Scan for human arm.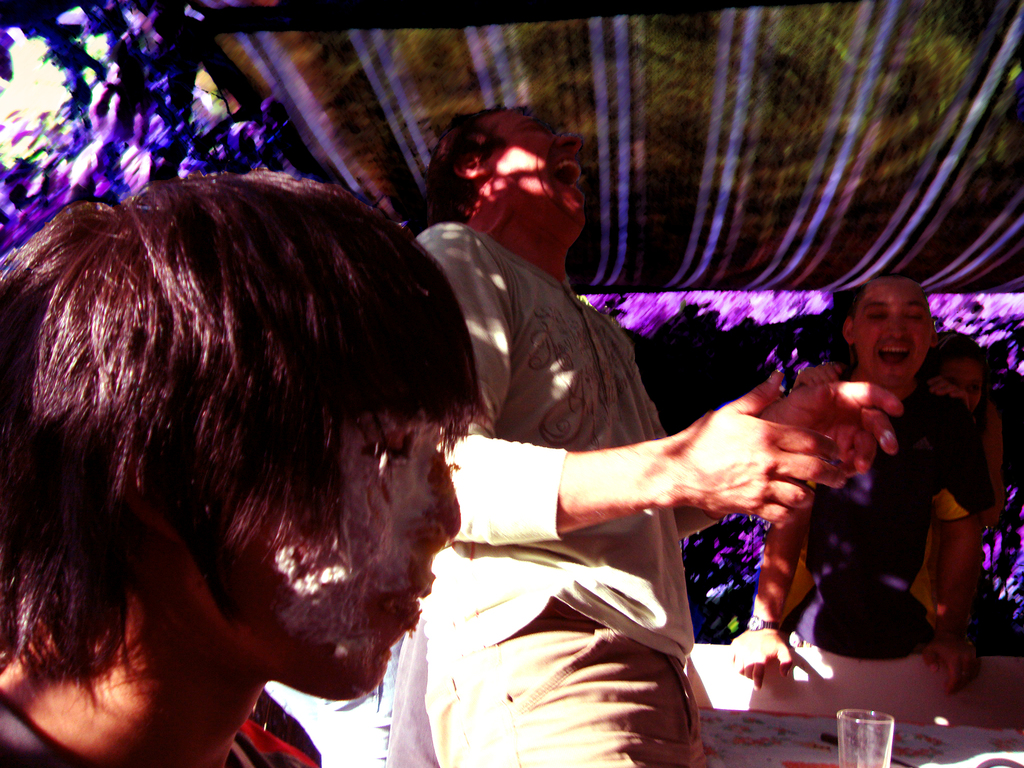
Scan result: (414, 223, 844, 546).
